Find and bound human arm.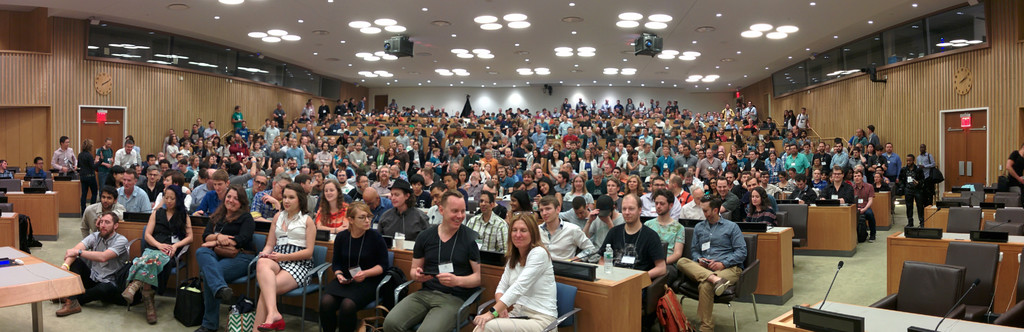
Bound: 68/150/77/170.
